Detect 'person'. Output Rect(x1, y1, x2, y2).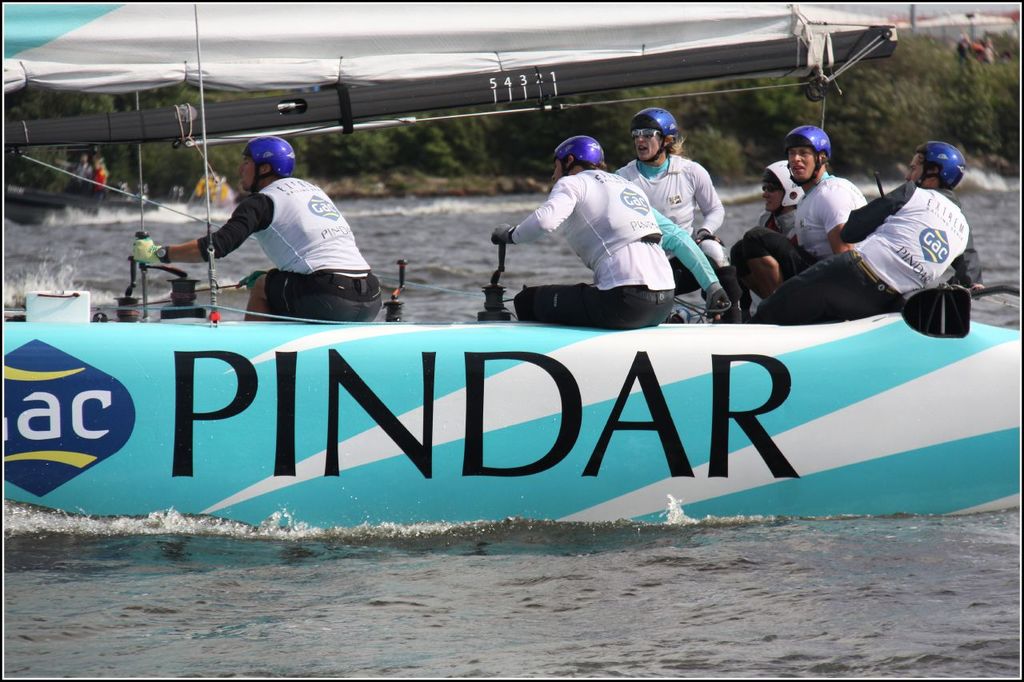
Rect(749, 160, 810, 259).
